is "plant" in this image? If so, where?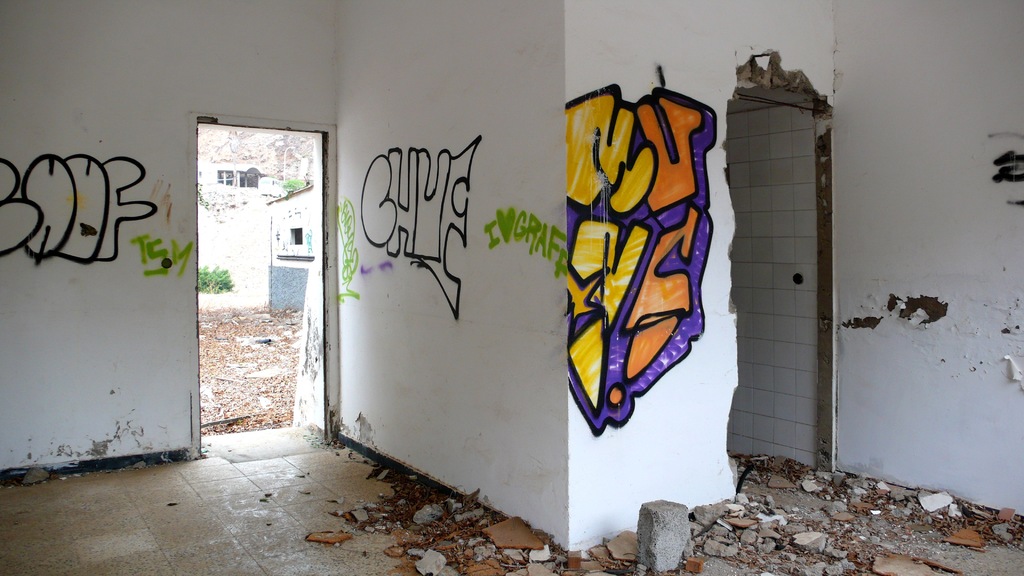
Yes, at 199 266 236 292.
